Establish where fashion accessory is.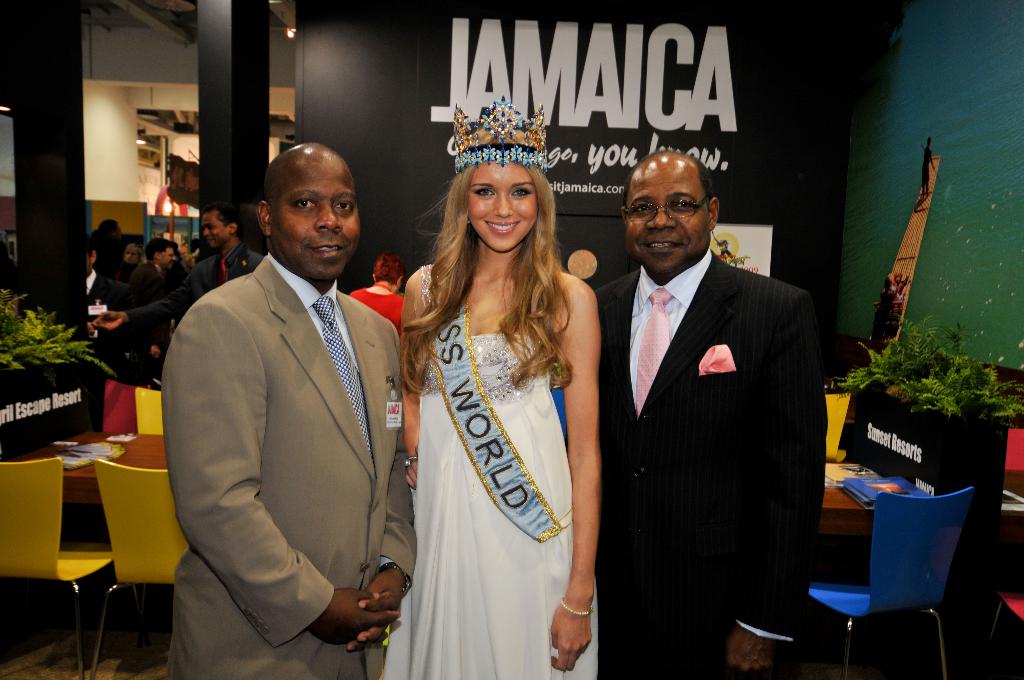
Established at select_region(458, 97, 548, 172).
